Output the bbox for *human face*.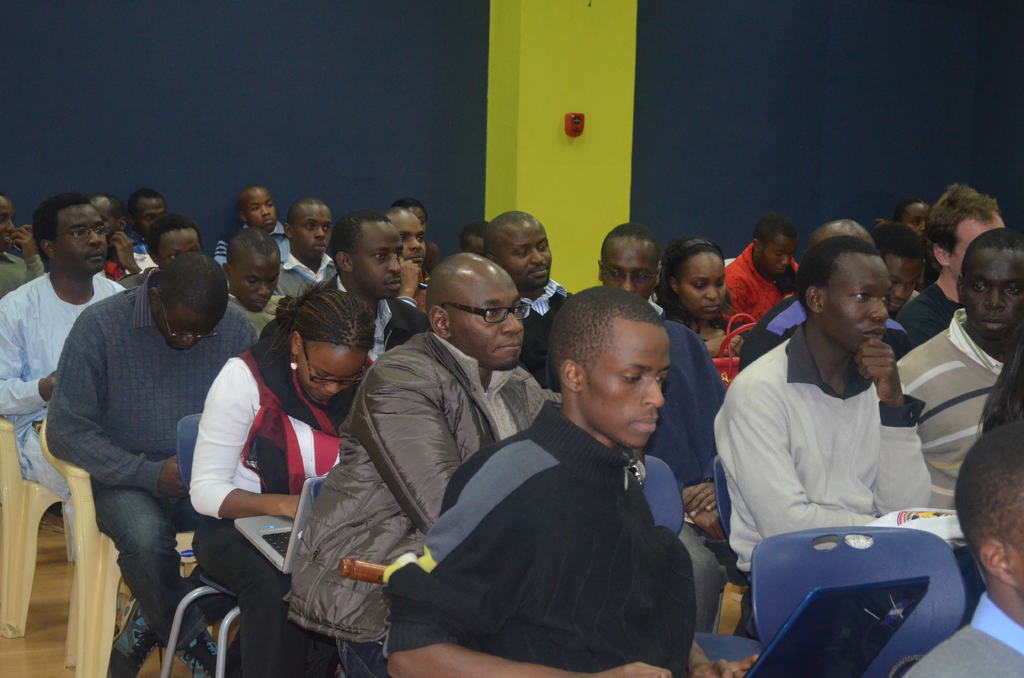
box=[94, 204, 116, 240].
